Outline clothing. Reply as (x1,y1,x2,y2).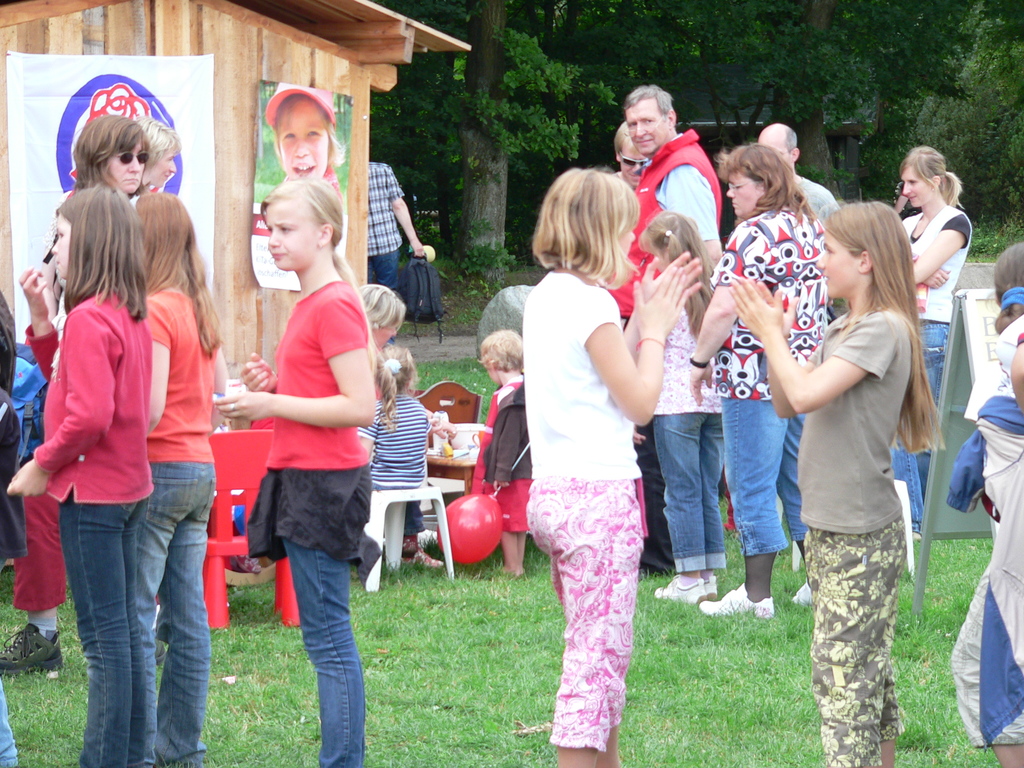
(243,276,365,767).
